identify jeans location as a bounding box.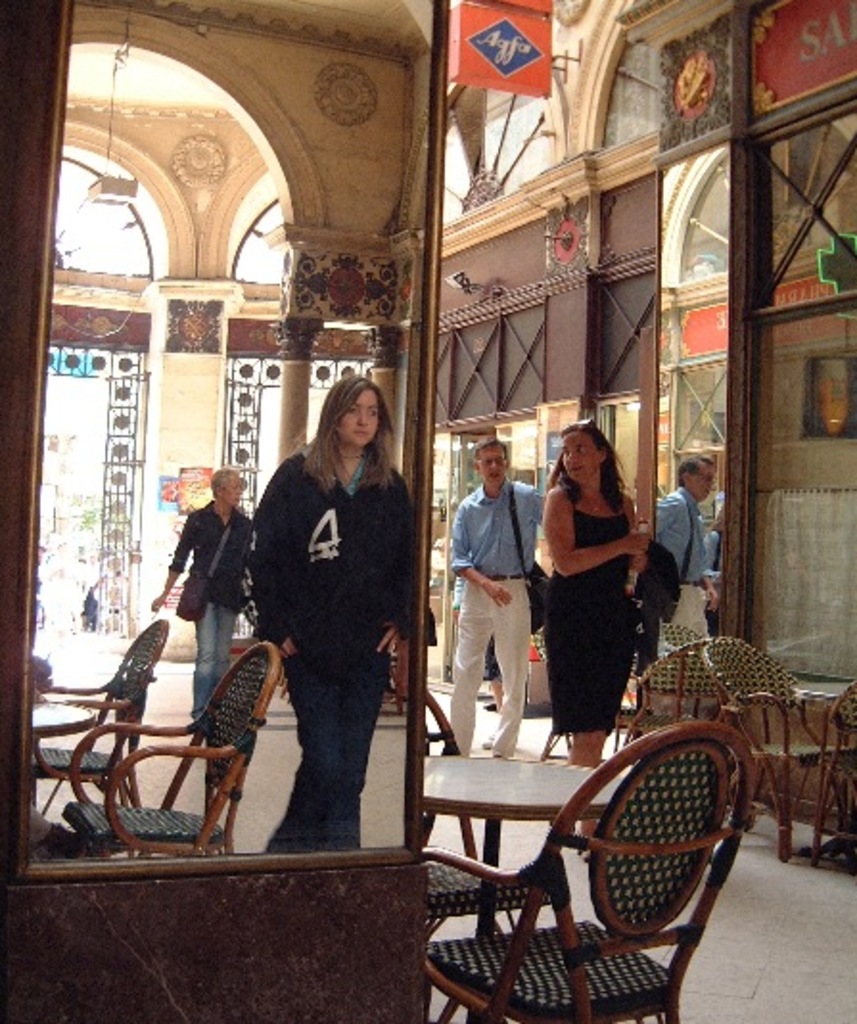
247, 612, 393, 865.
